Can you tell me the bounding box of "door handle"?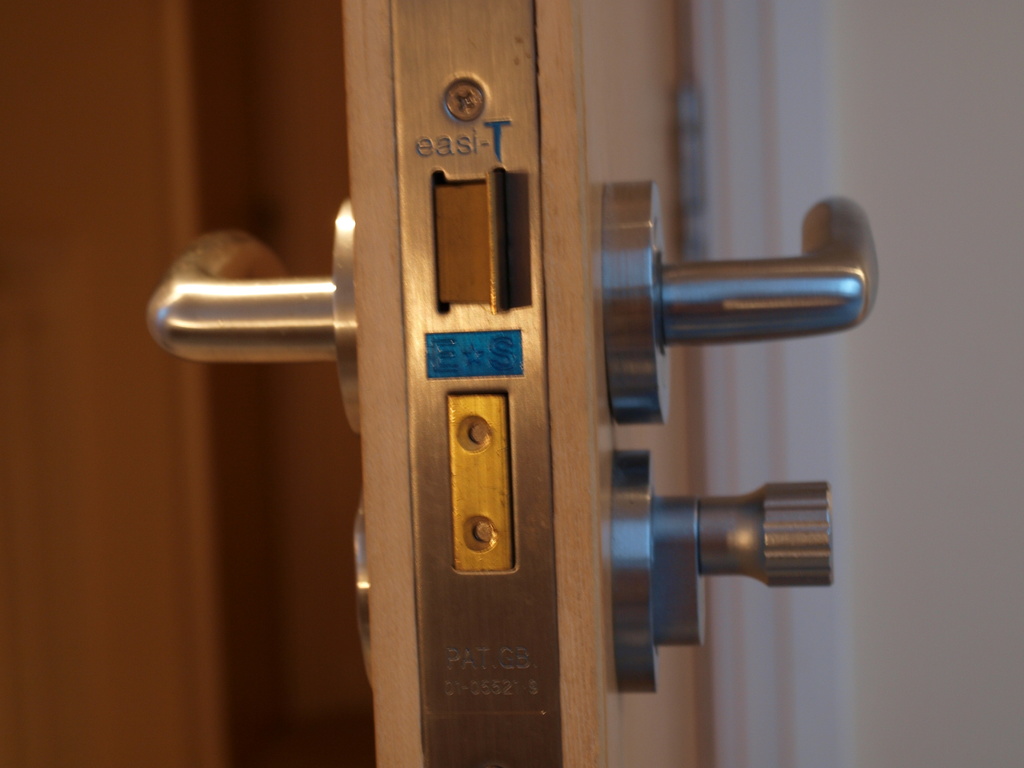
602,177,881,426.
